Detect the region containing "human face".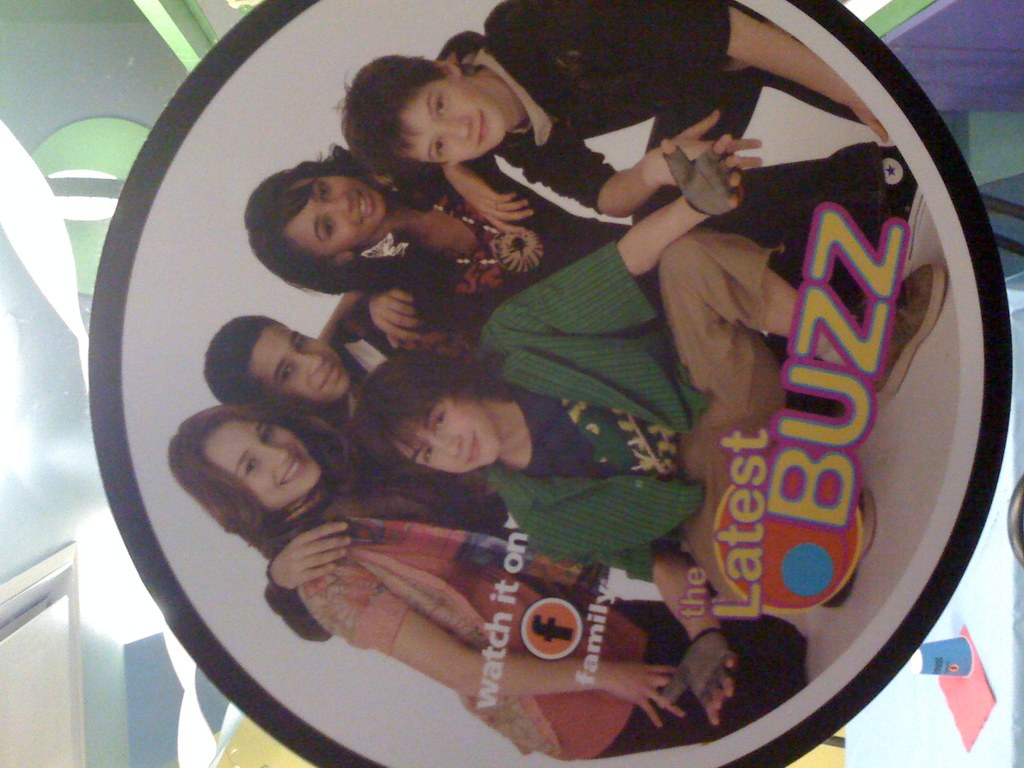
[left=283, top=177, right=385, bottom=250].
